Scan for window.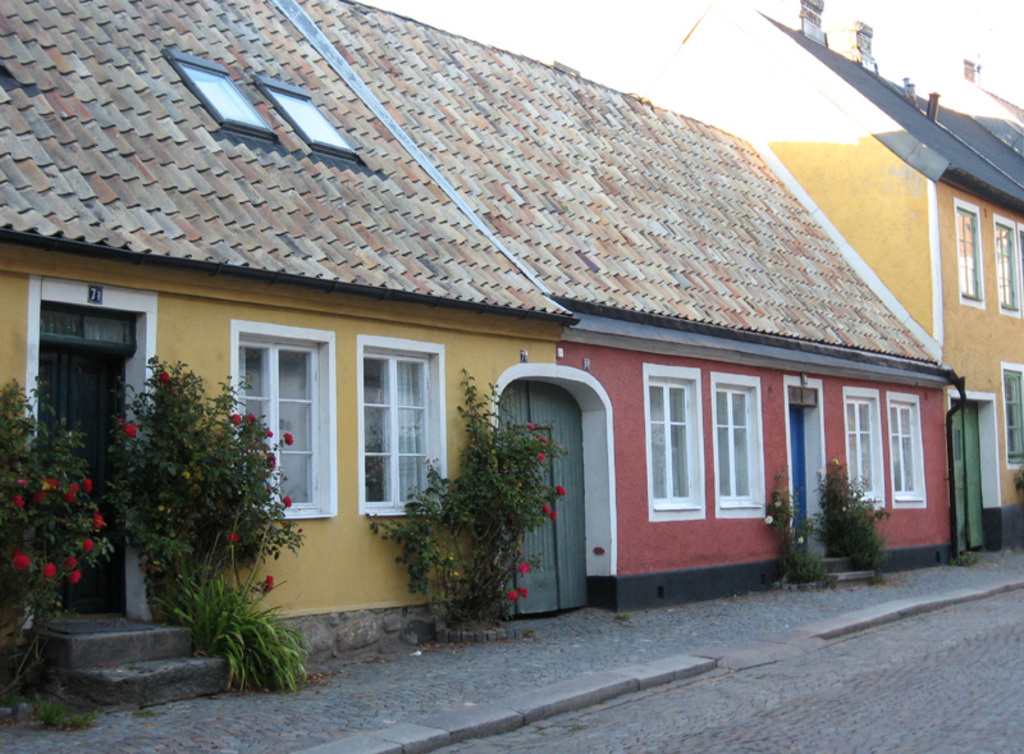
Scan result: <bbox>710, 378, 765, 522</bbox>.
